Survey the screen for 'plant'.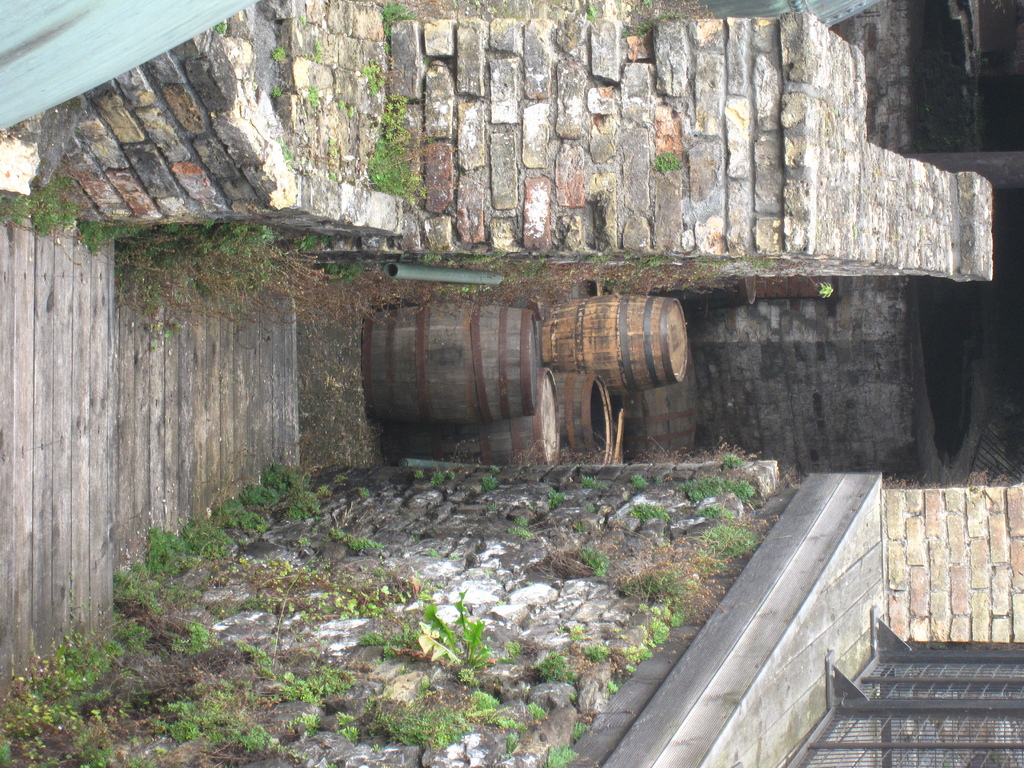
Survey found: (267, 81, 288, 109).
